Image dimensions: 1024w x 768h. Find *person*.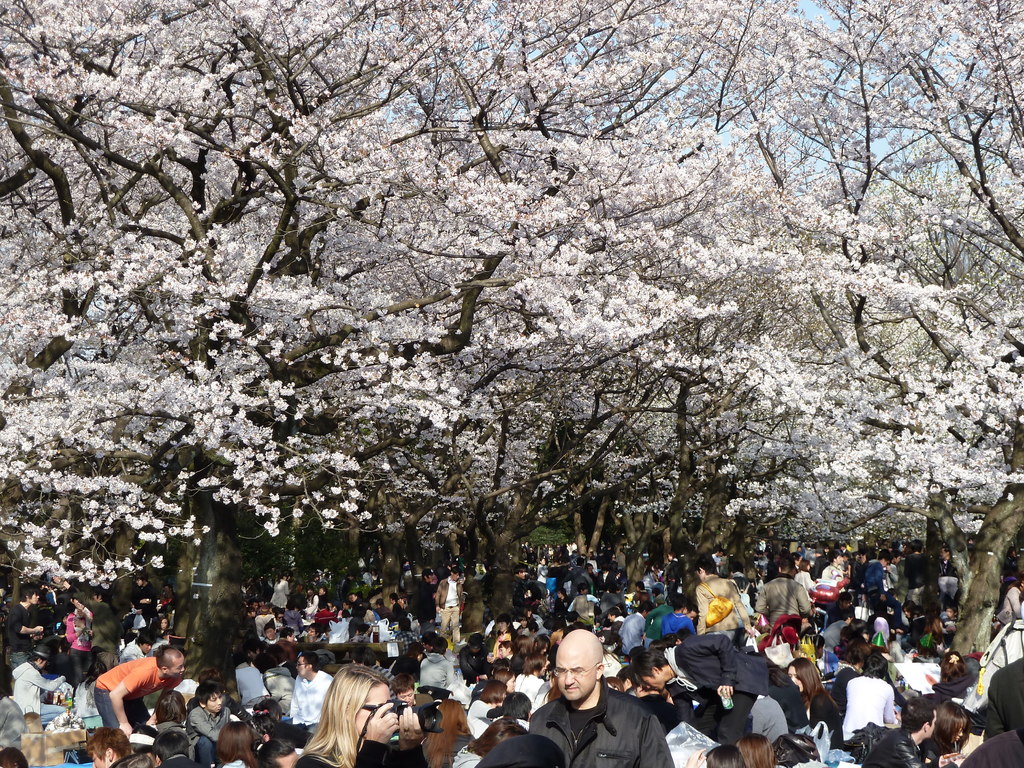
78 632 165 746.
